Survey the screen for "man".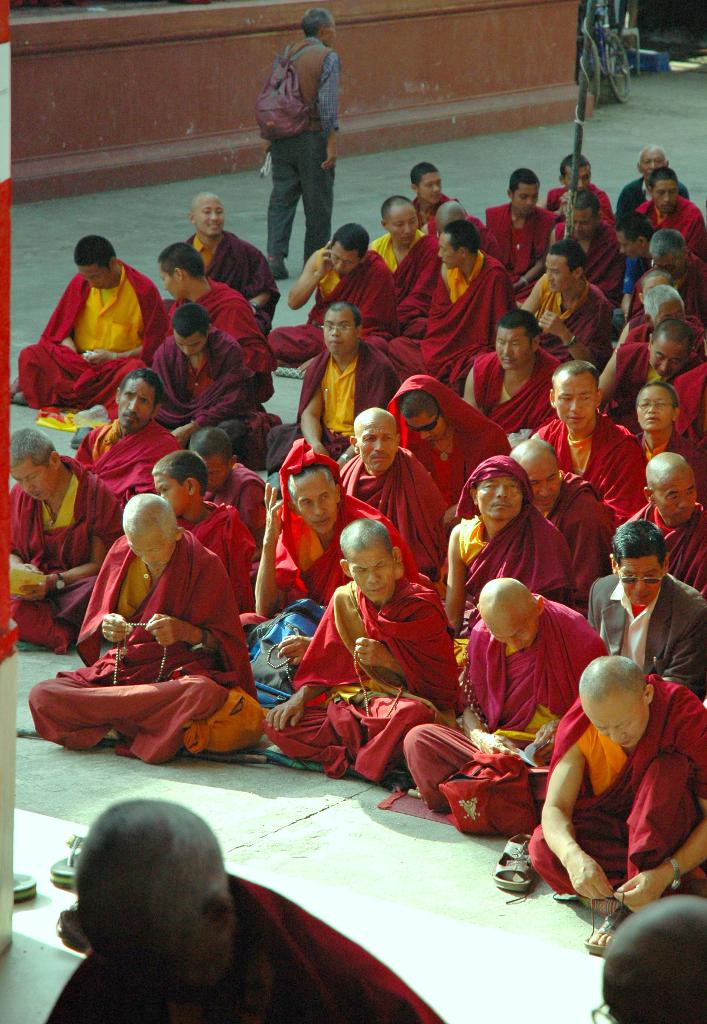
Survey found: <bbox>178, 188, 288, 352</bbox>.
